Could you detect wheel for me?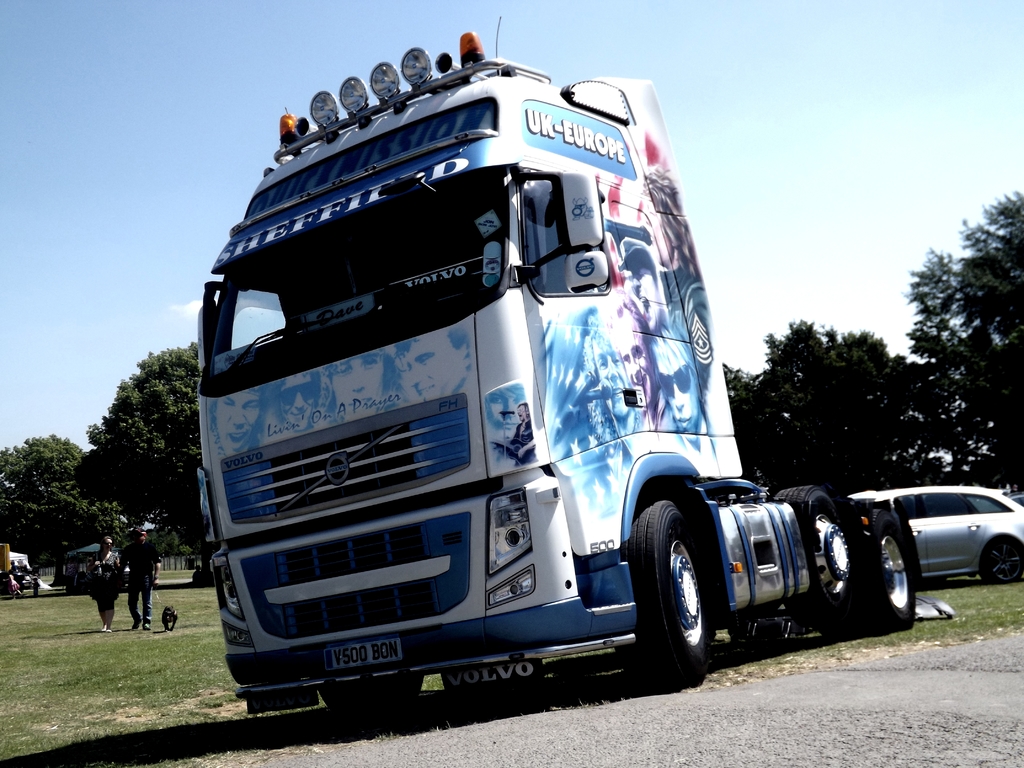
Detection result: 977/532/1023/590.
